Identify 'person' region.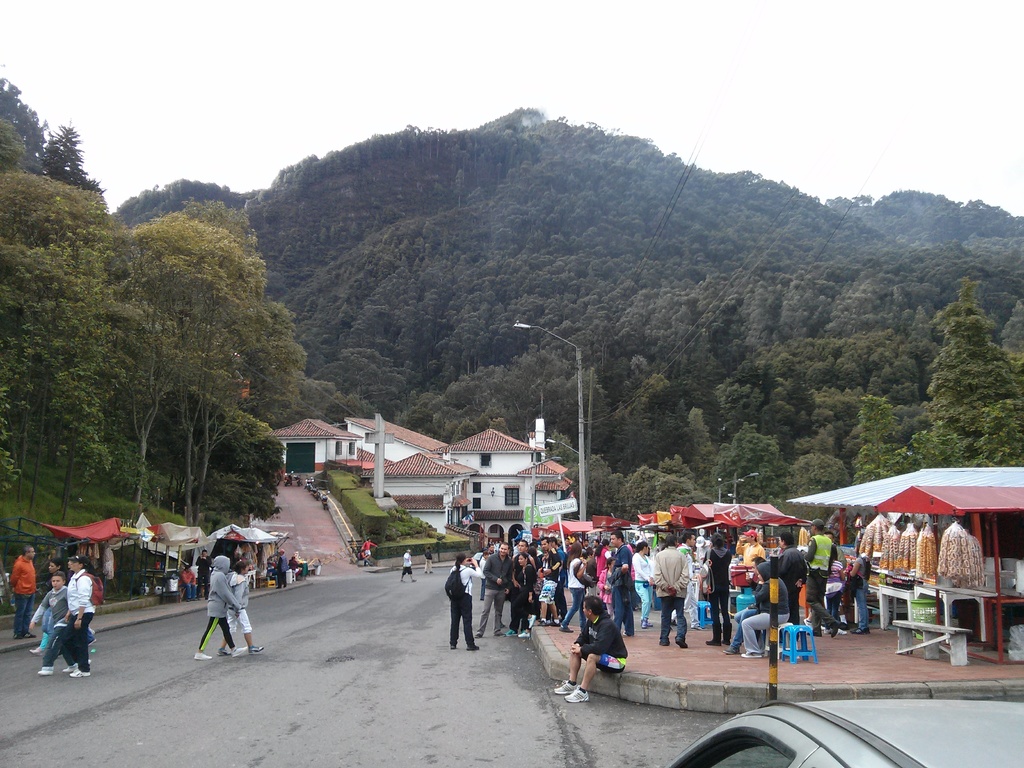
Region: 425,545,434,577.
